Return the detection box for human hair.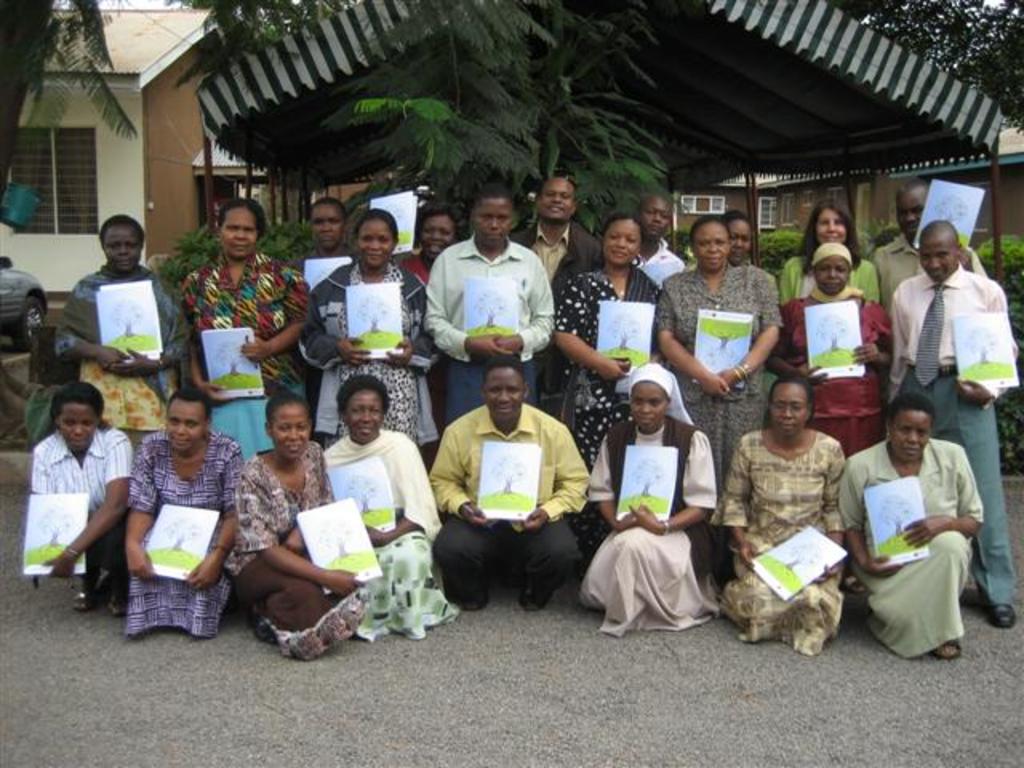
[888,390,938,416].
